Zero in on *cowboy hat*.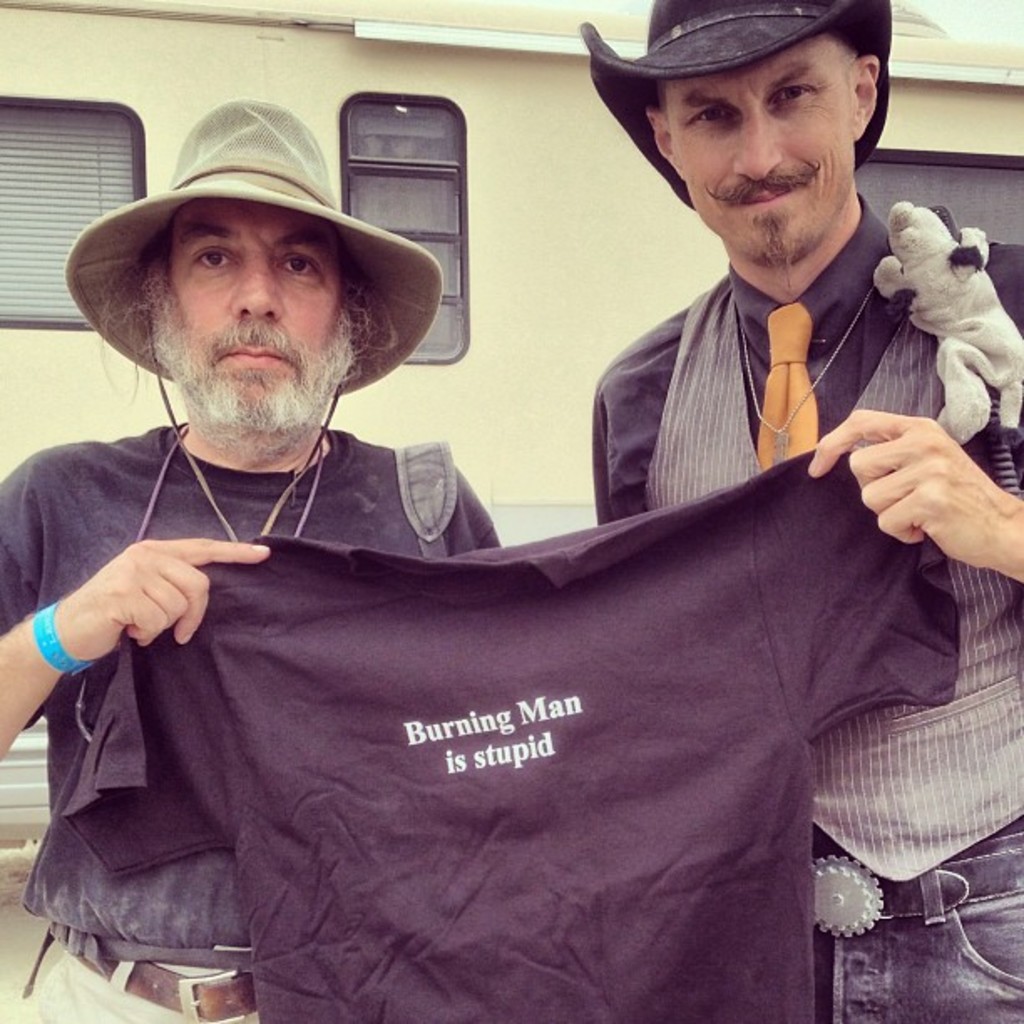
Zeroed in: <region>59, 65, 410, 425</region>.
